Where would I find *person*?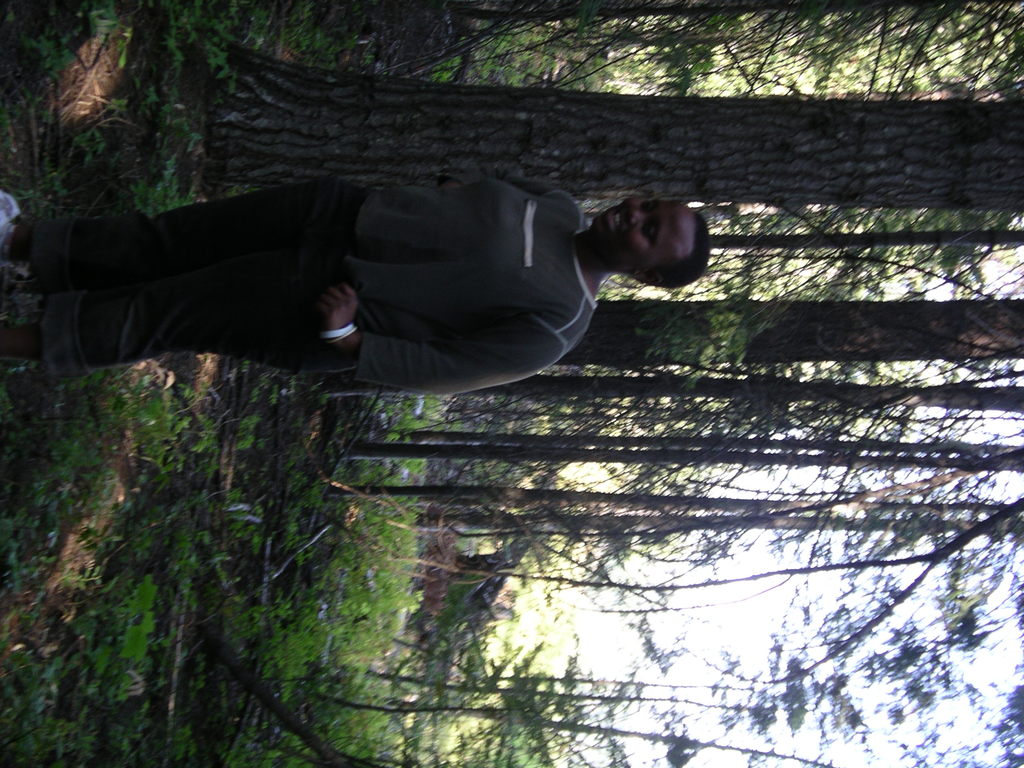
At [left=0, top=168, right=712, bottom=390].
